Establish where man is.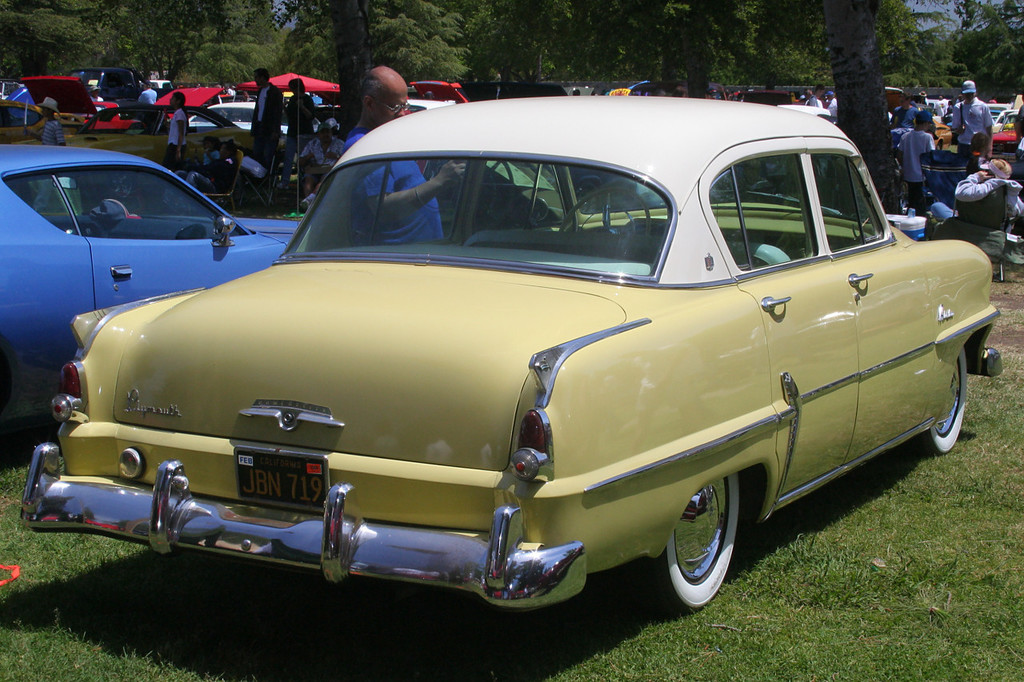
Established at (x1=130, y1=82, x2=158, y2=116).
